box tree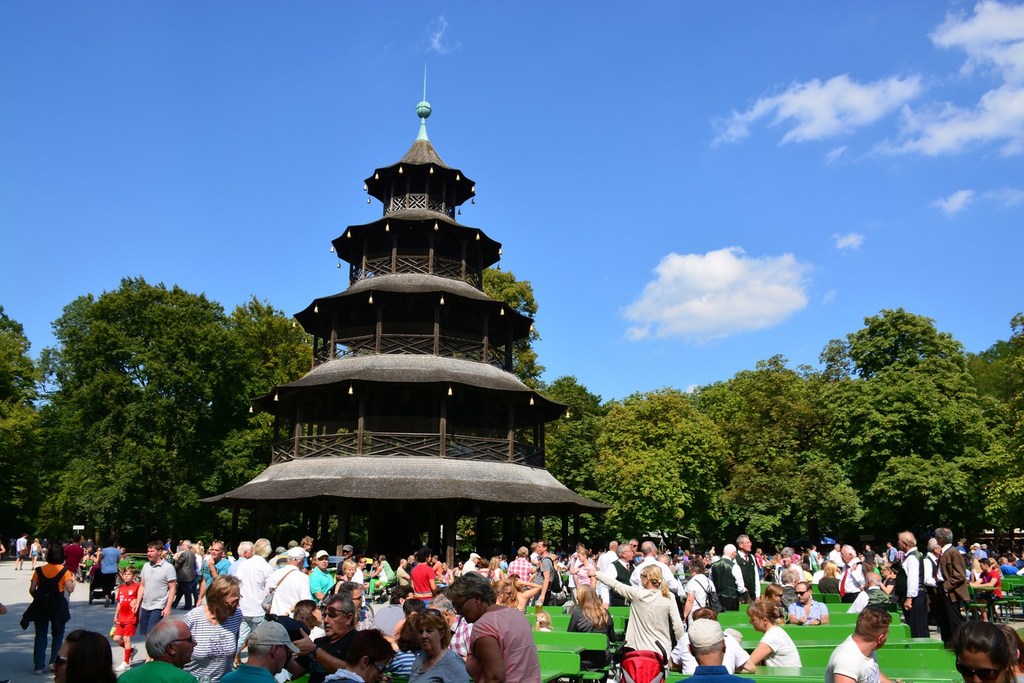
crop(0, 309, 42, 461)
